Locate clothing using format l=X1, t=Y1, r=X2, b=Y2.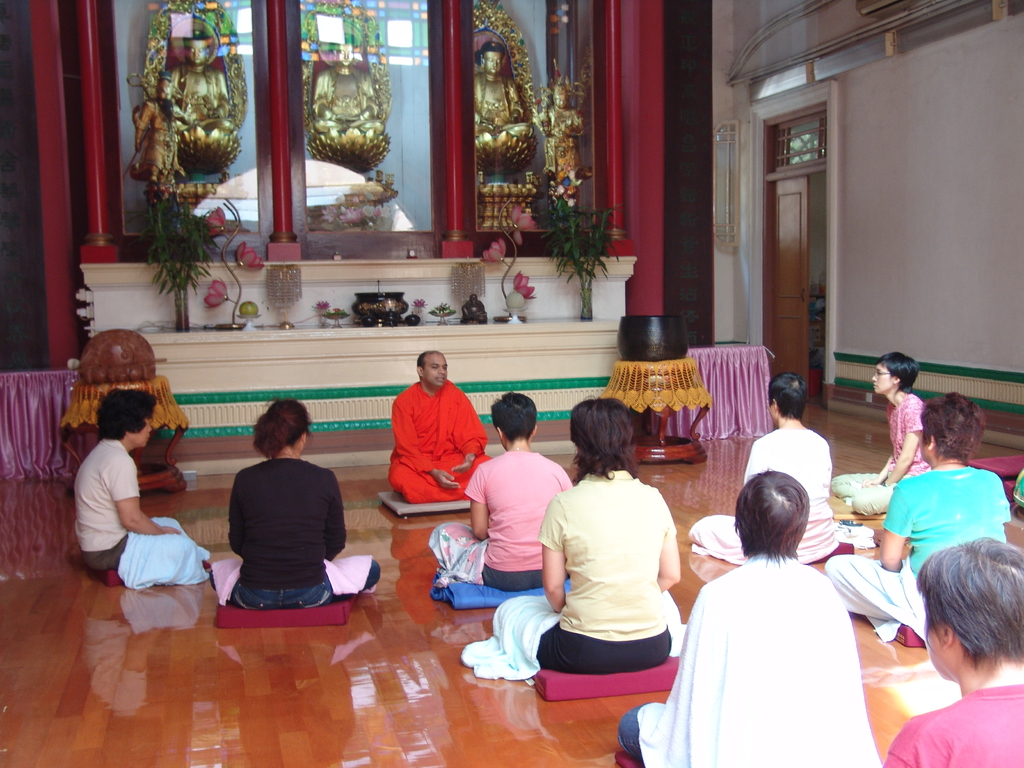
l=463, t=447, r=570, b=591.
